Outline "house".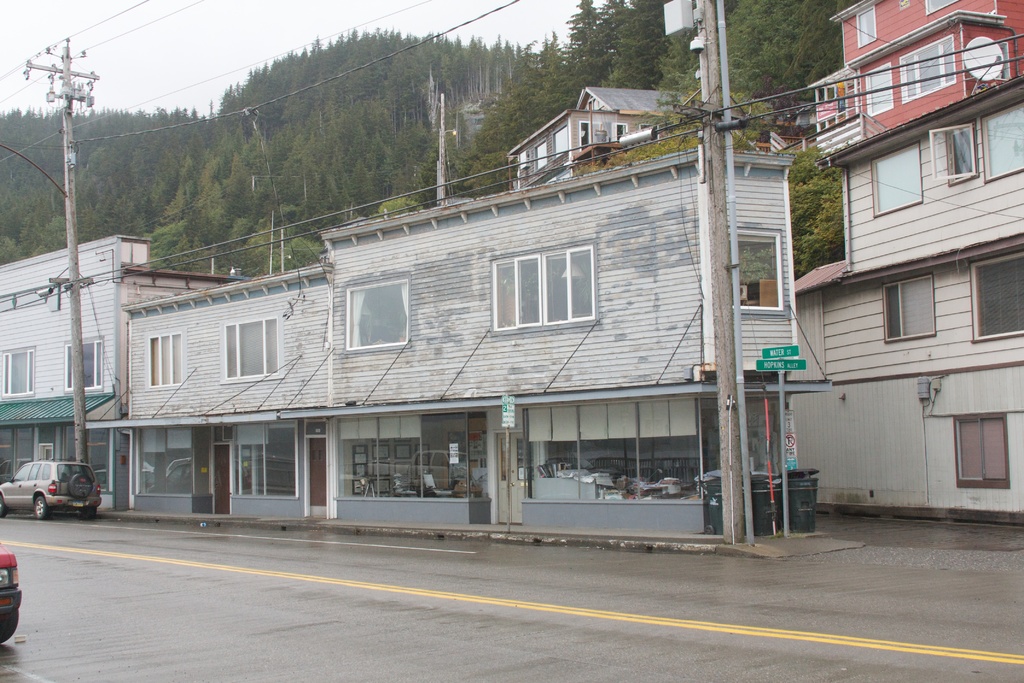
Outline: bbox=(0, 227, 255, 507).
